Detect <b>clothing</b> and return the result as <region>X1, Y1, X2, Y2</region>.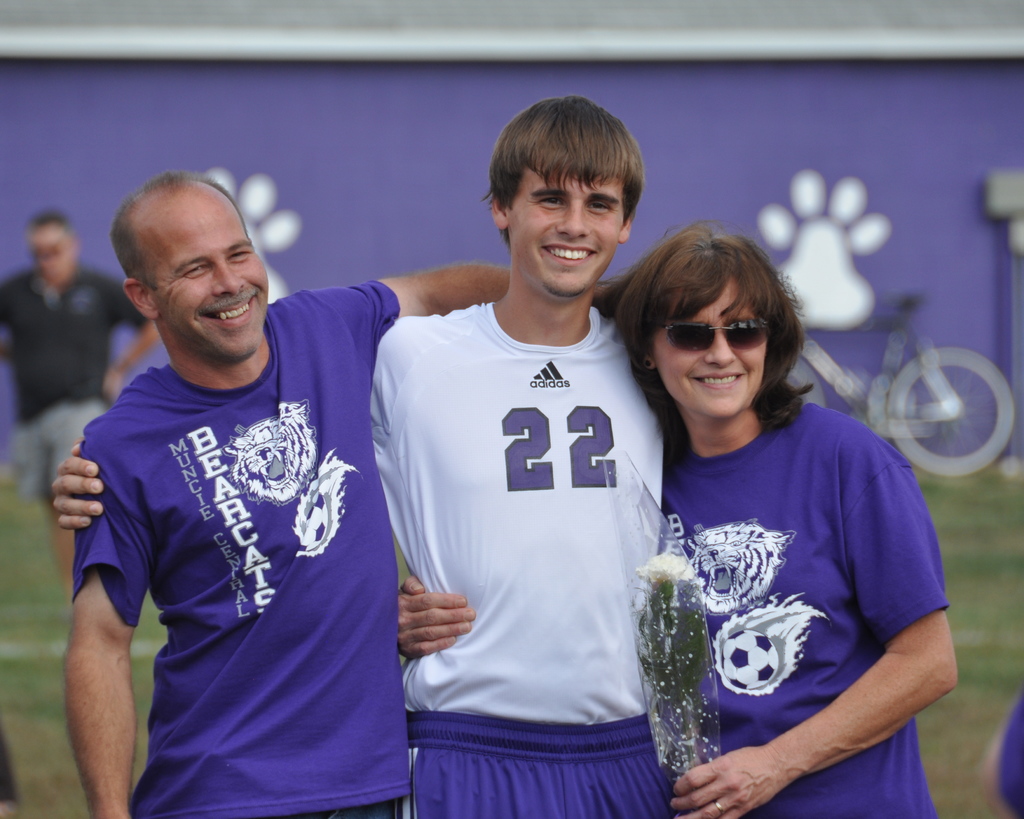
<region>0, 251, 151, 489</region>.
